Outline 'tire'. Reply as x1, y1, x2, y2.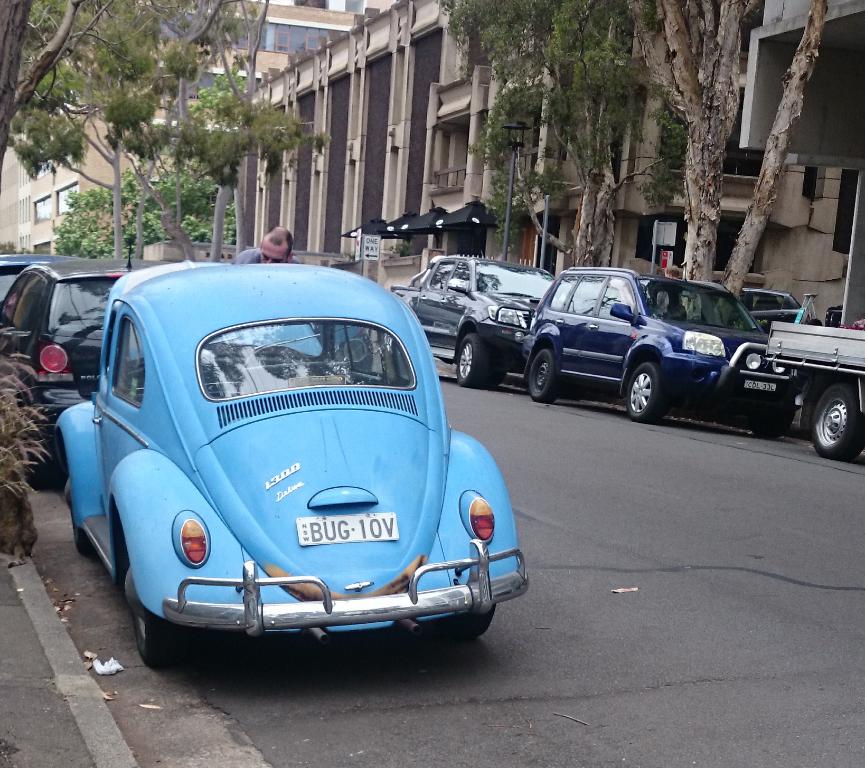
26, 425, 72, 497.
